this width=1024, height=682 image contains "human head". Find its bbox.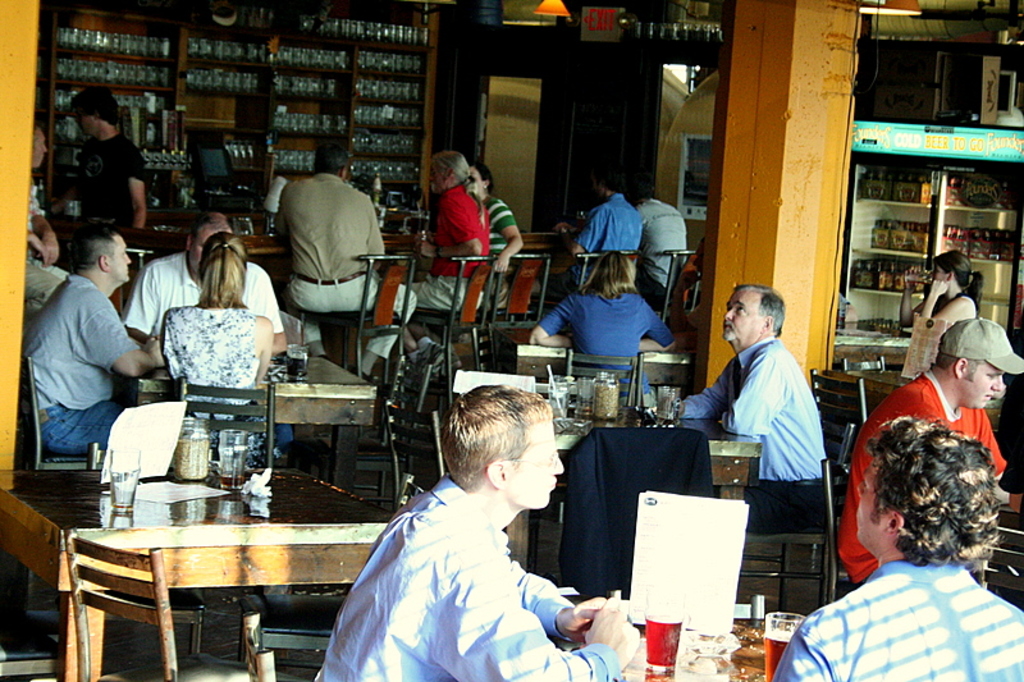
(left=421, top=388, right=566, bottom=522).
